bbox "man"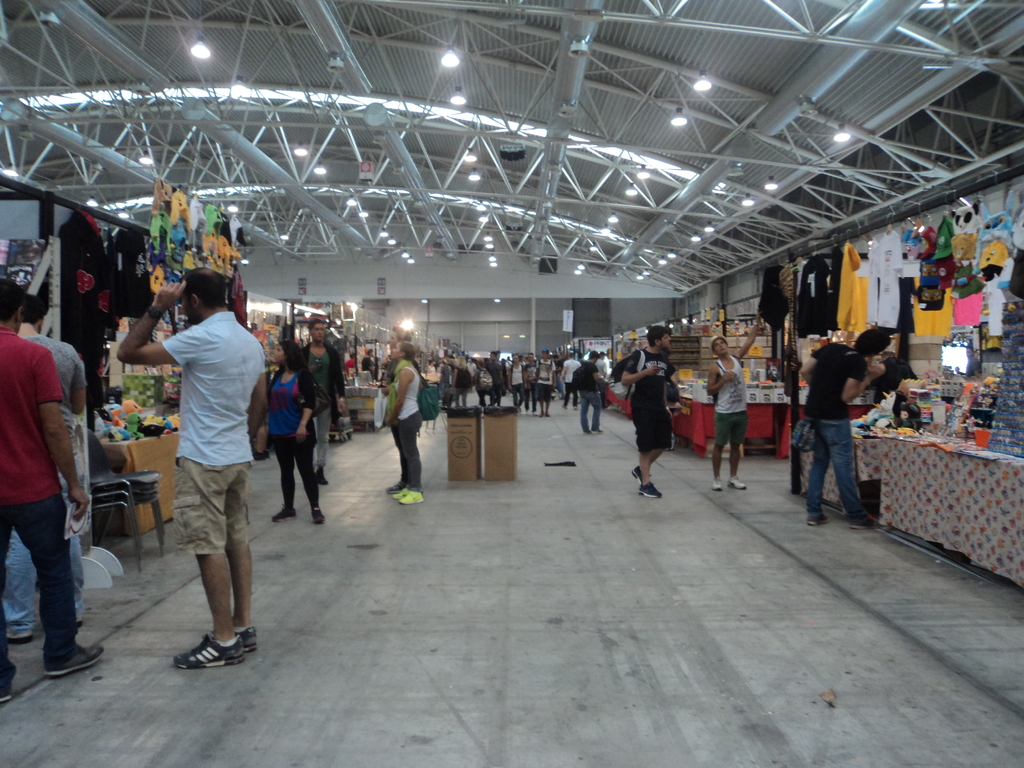
299/323/345/481
